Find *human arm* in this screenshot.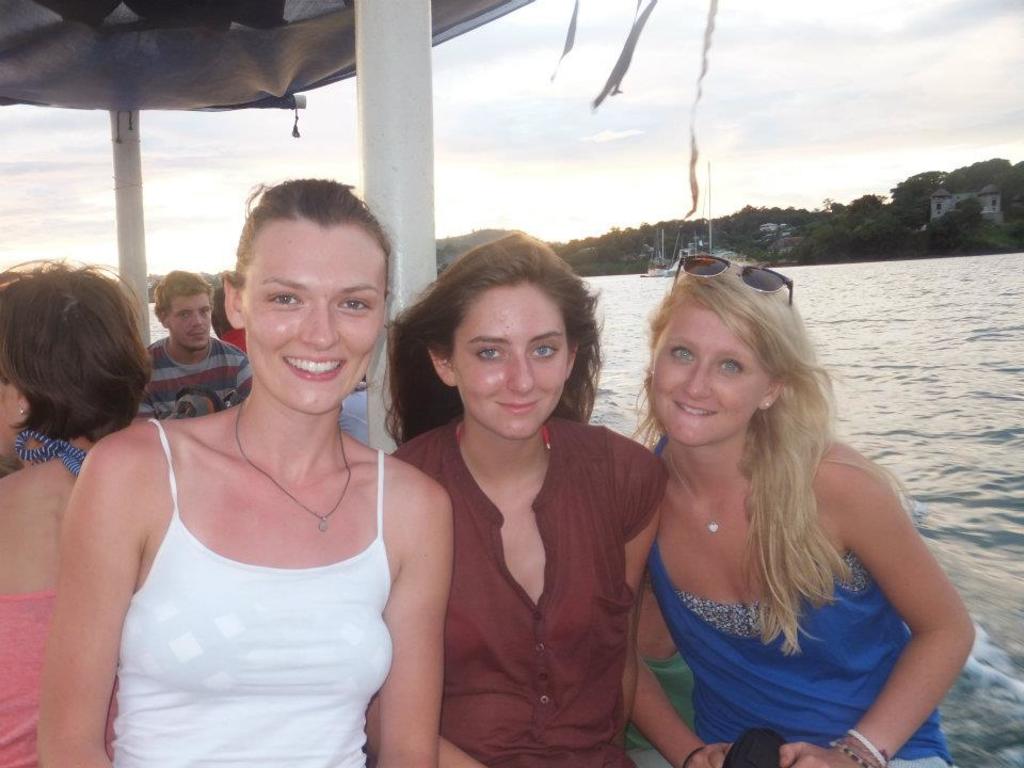
The bounding box for *human arm* is (631,573,676,660).
